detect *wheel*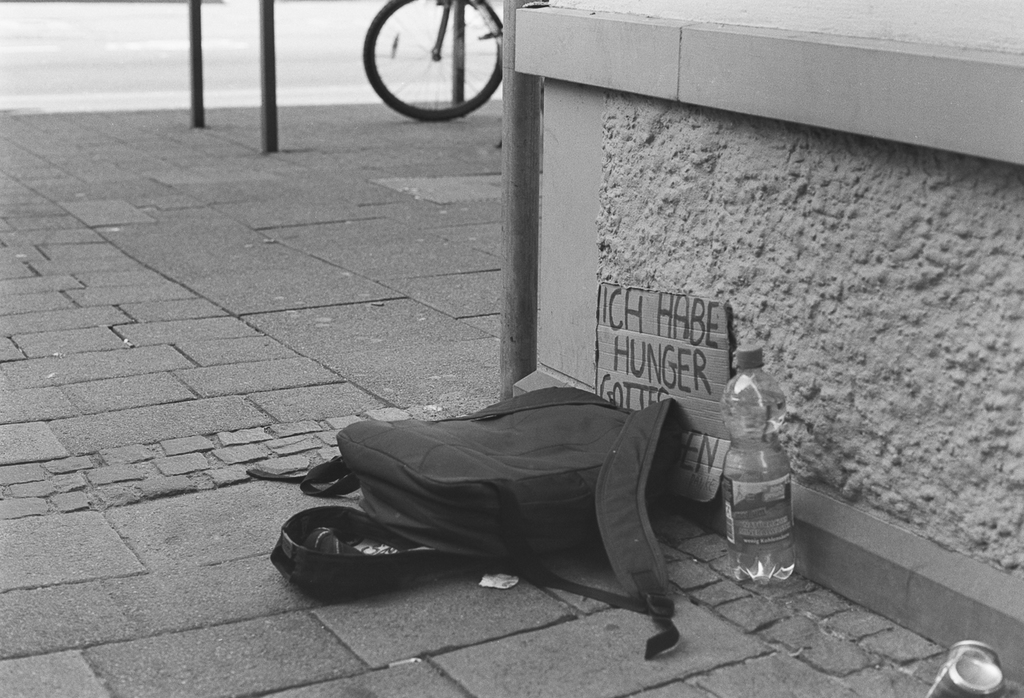
363, 0, 510, 122
